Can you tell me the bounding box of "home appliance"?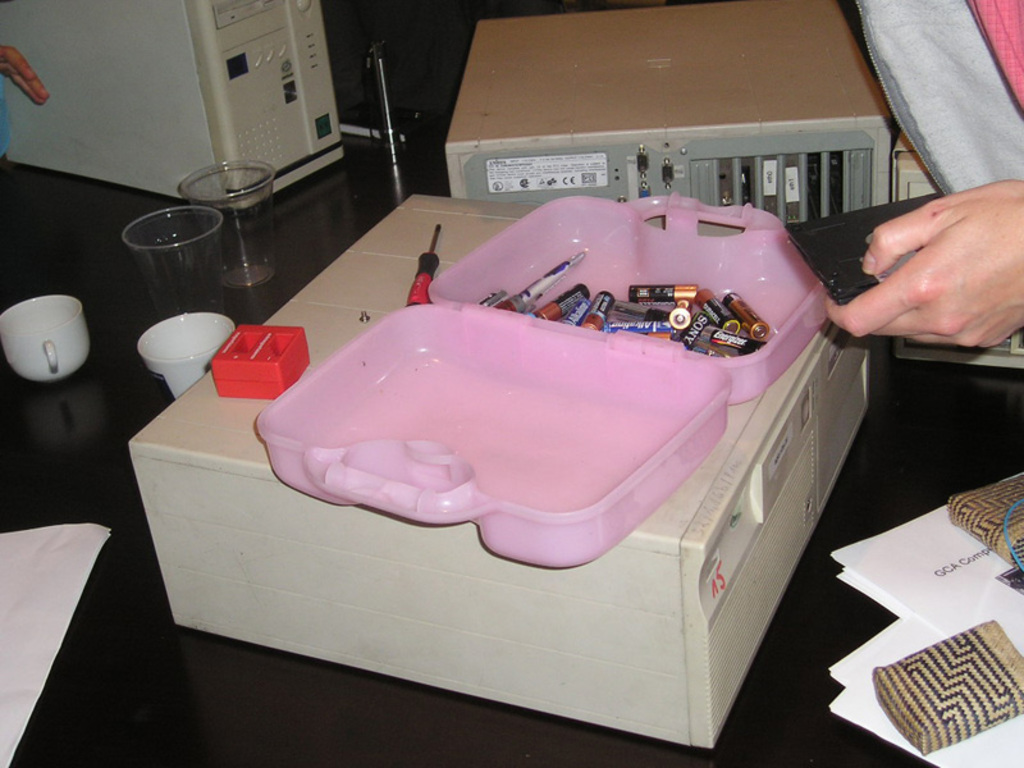
(131, 189, 869, 751).
